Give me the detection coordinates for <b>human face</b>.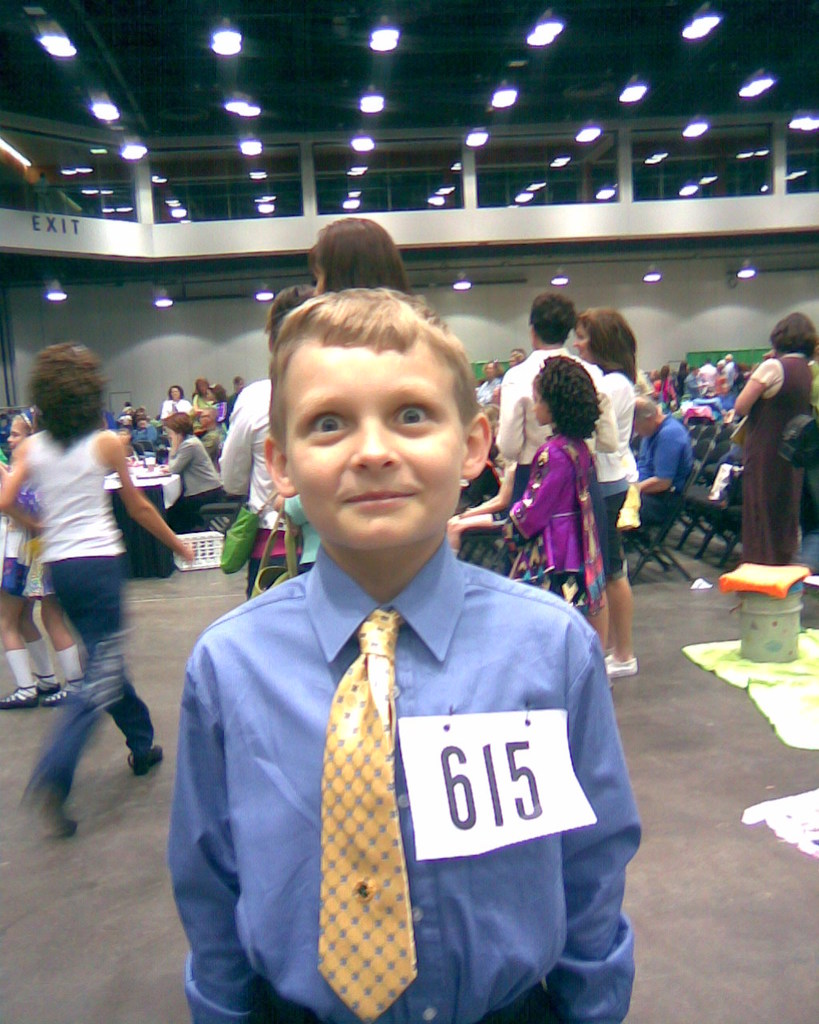
{"left": 162, "top": 425, "right": 174, "bottom": 442}.
